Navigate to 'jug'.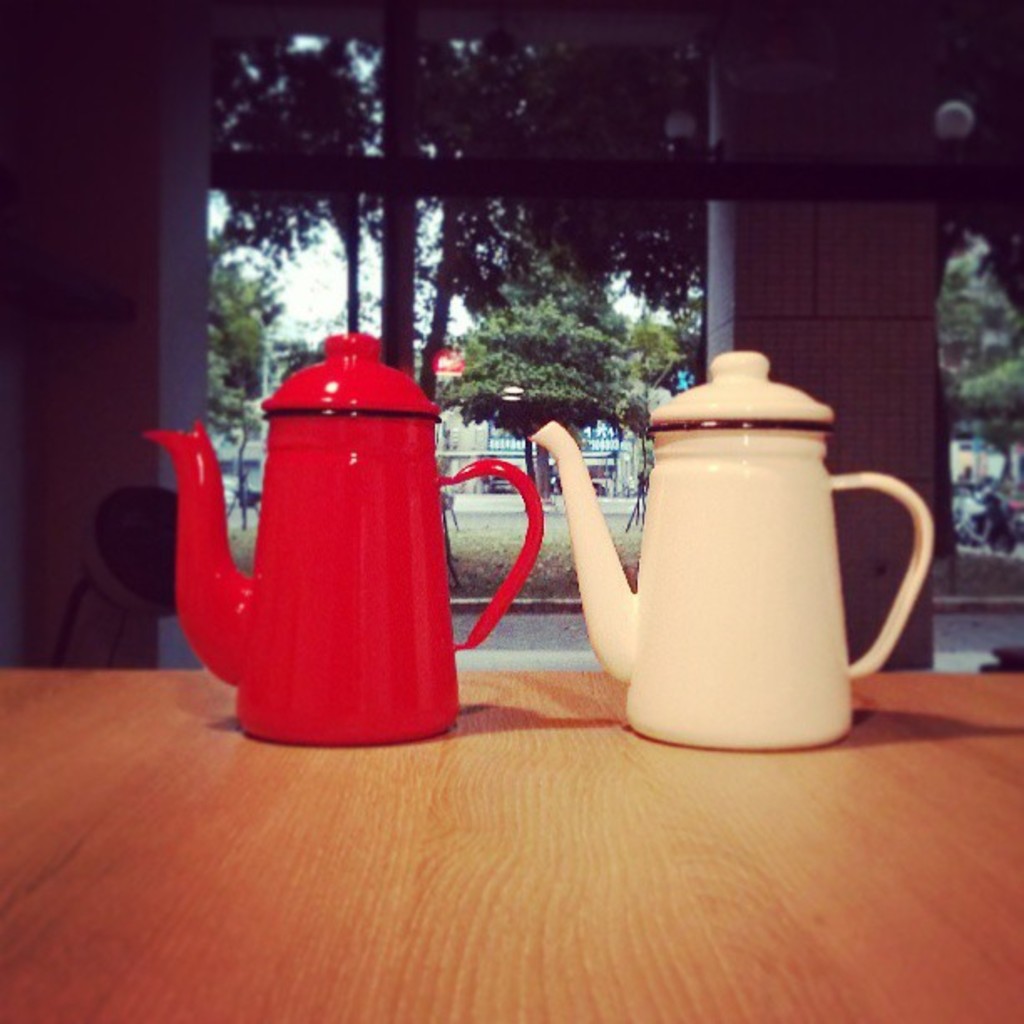
Navigation target: crop(139, 331, 545, 748).
